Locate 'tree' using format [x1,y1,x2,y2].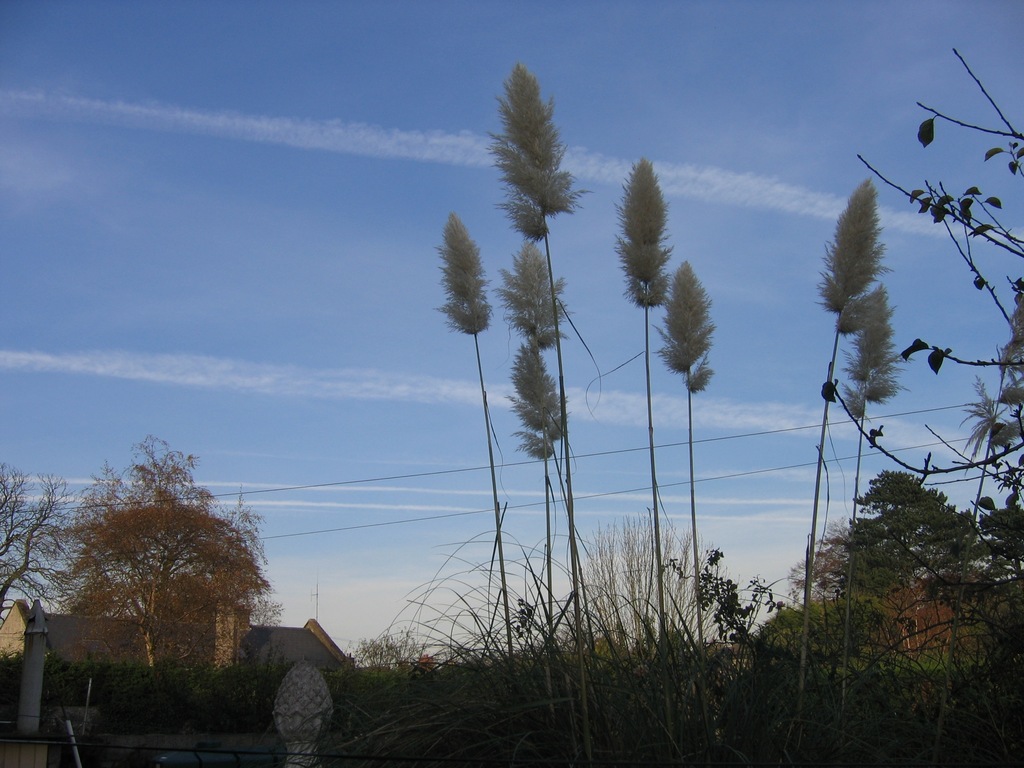
[0,468,82,634].
